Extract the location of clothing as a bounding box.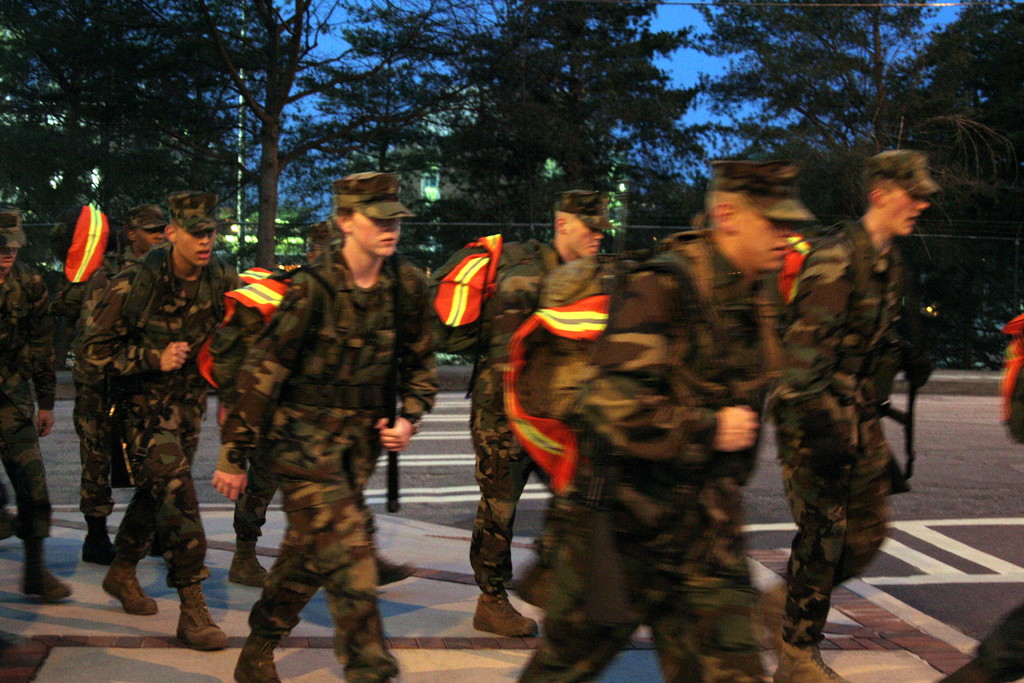
BBox(434, 233, 559, 600).
